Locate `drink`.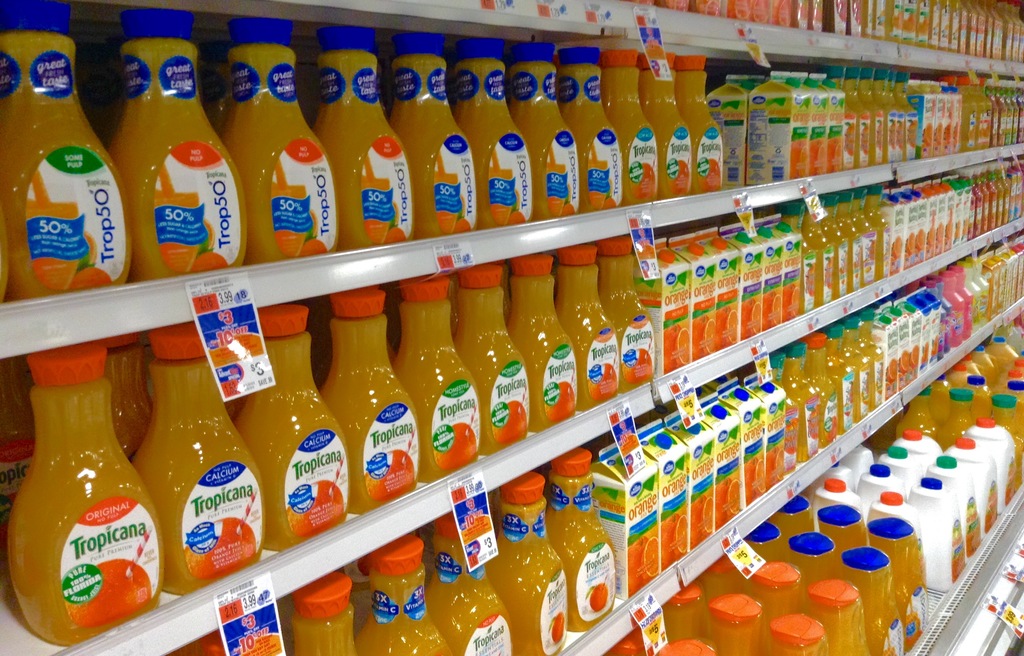
Bounding box: (977, 257, 991, 320).
